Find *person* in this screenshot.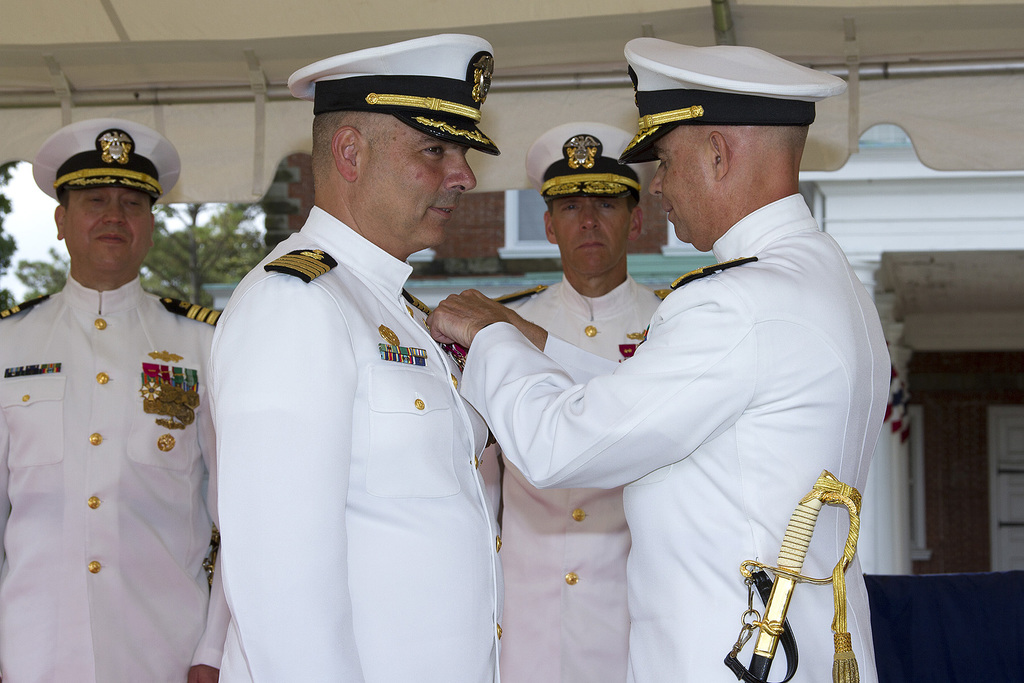
The bounding box for *person* is bbox=[11, 132, 216, 682].
